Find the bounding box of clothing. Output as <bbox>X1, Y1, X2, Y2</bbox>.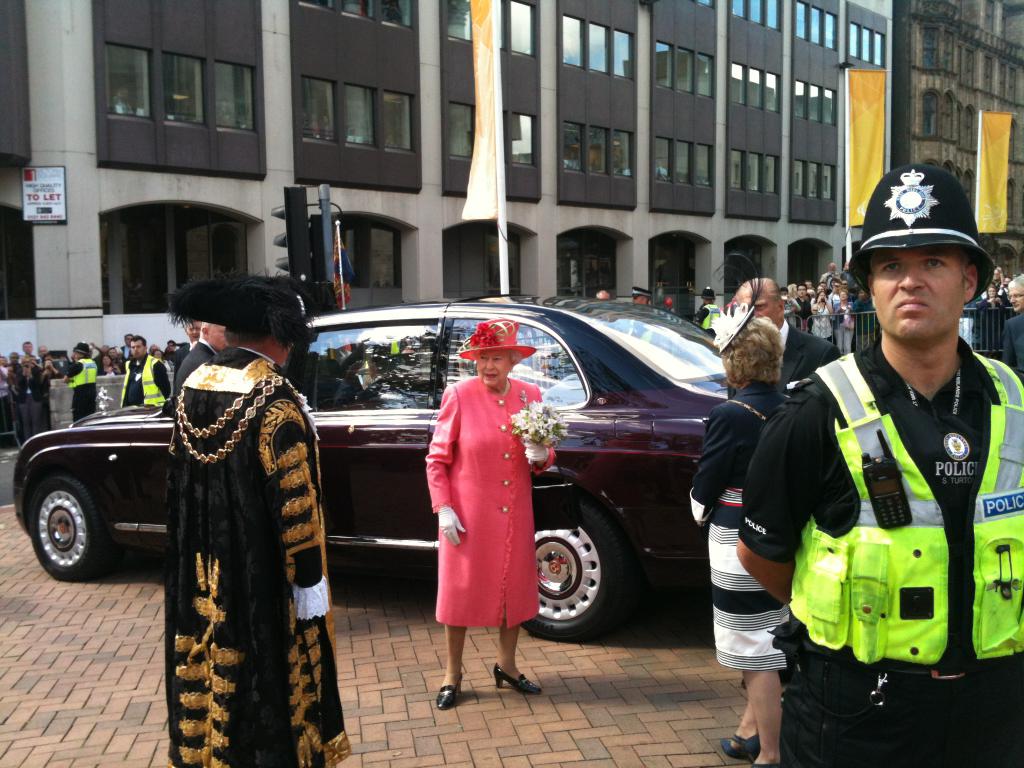
<bbox>120, 352, 172, 410</bbox>.
